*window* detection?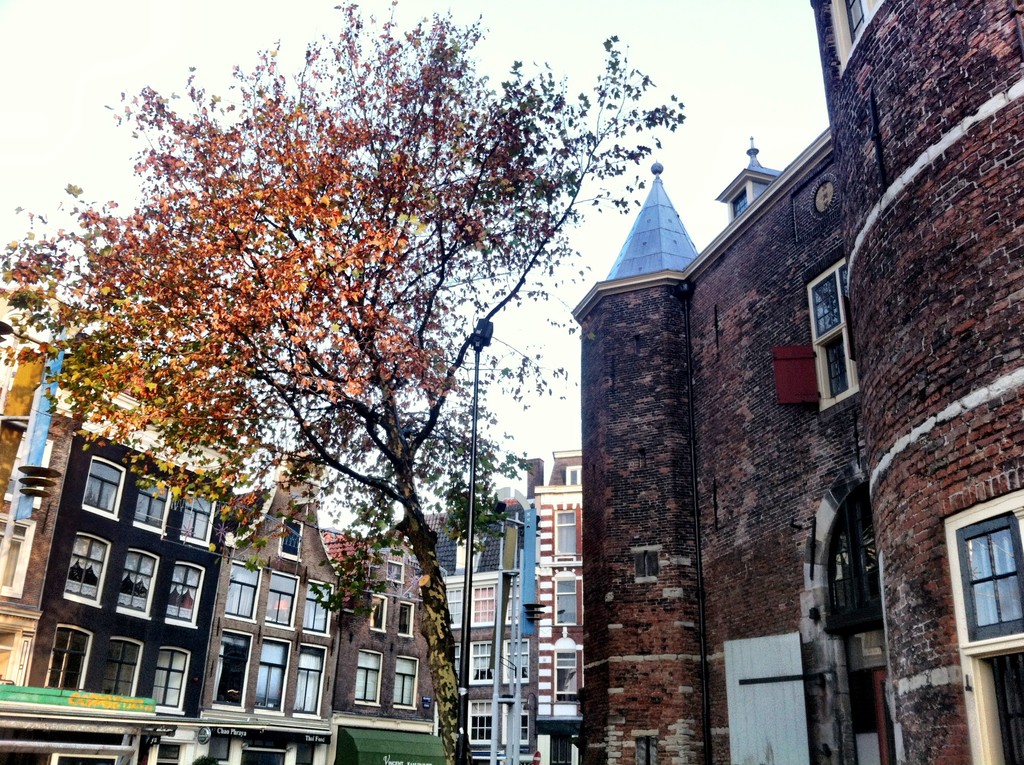
<region>278, 517, 304, 561</region>
